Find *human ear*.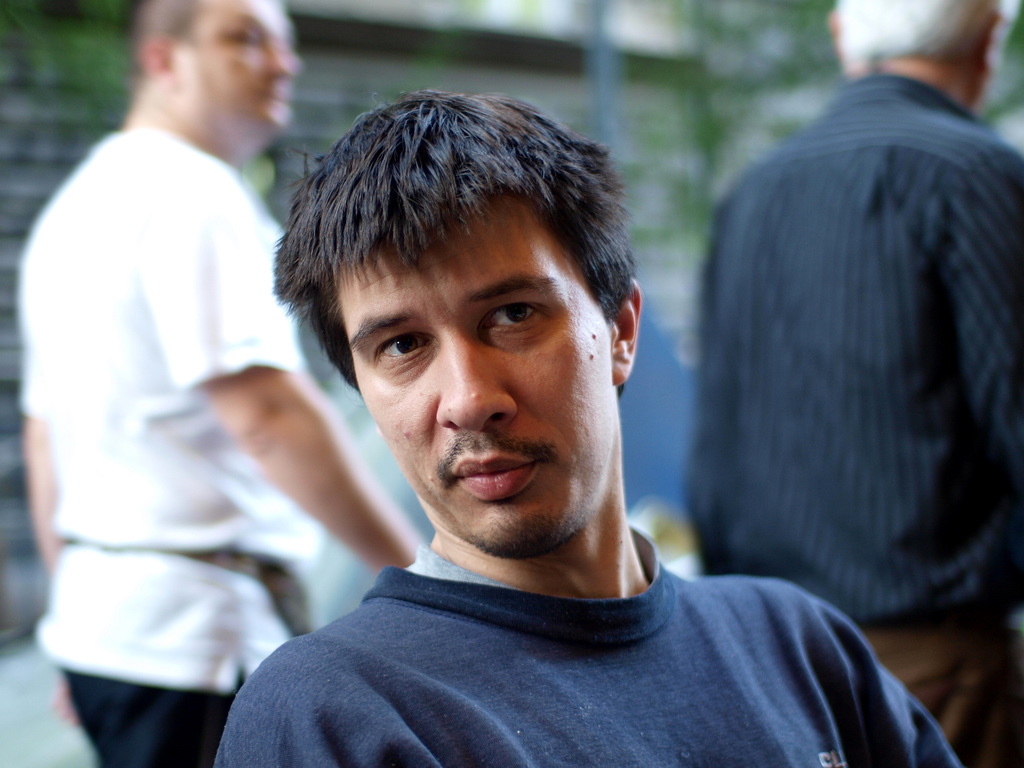
detection(972, 10, 999, 77).
